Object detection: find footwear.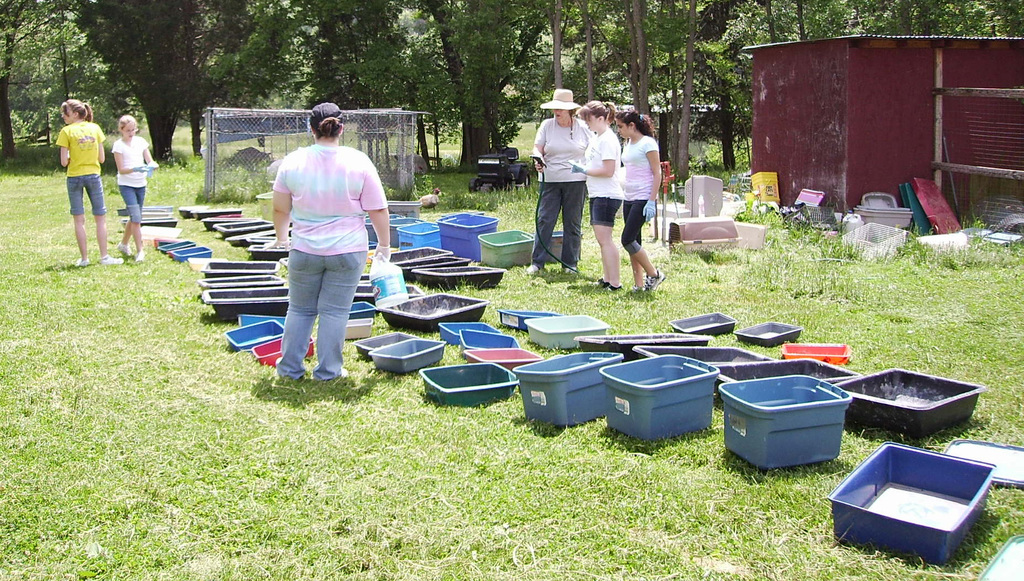
BBox(609, 282, 619, 293).
